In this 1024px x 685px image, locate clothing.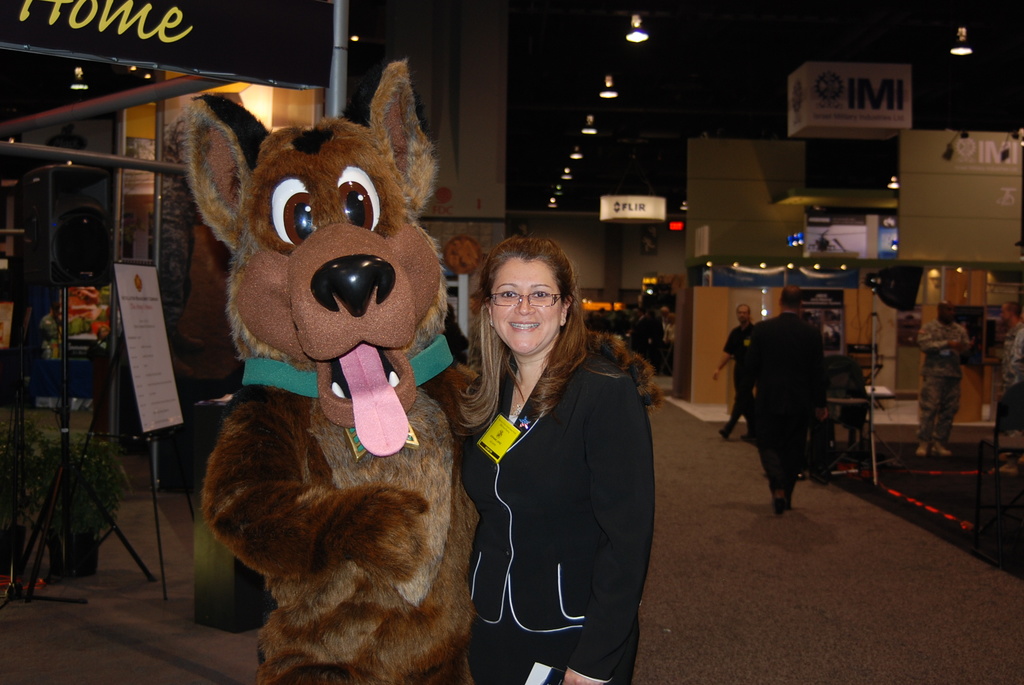
Bounding box: (x1=742, y1=310, x2=824, y2=492).
